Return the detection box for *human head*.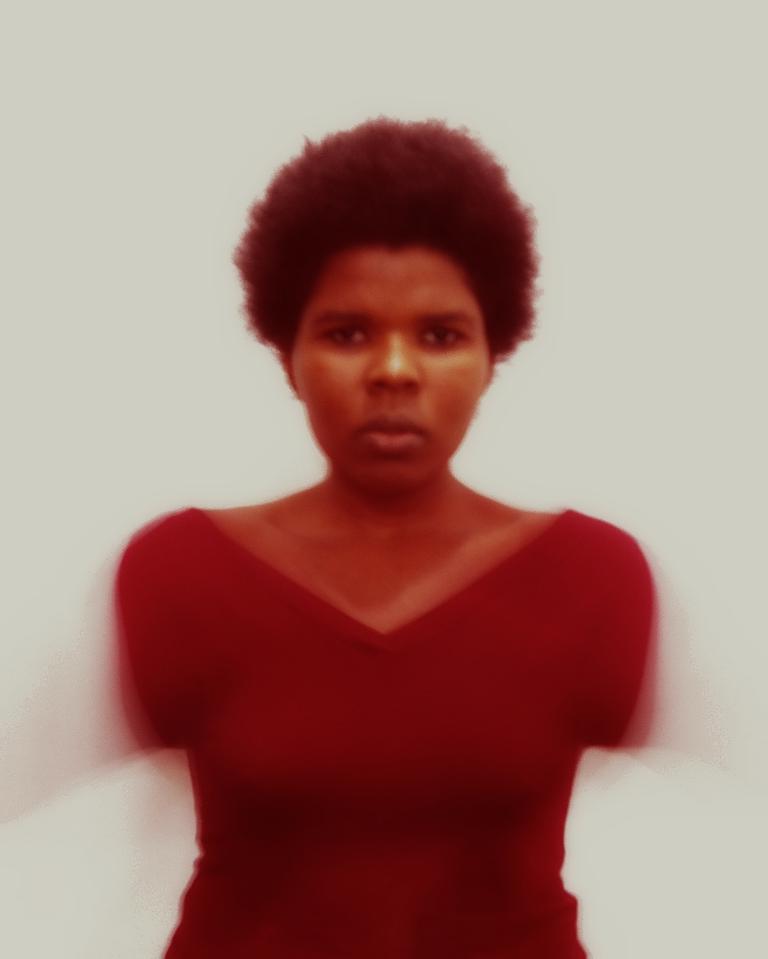
239, 91, 529, 453.
